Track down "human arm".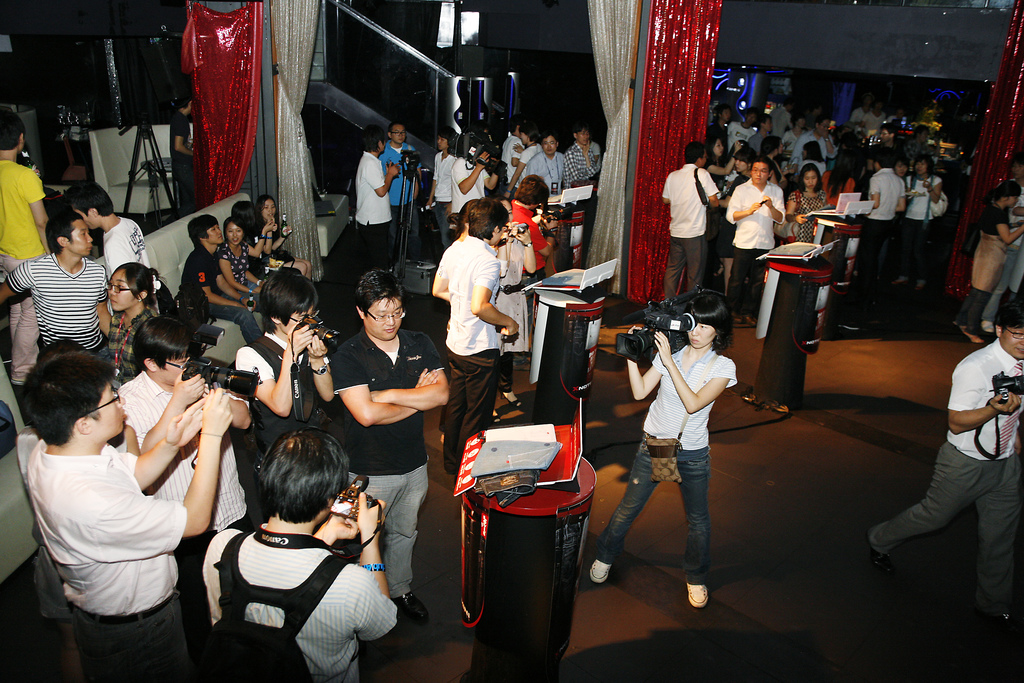
Tracked to crop(628, 322, 675, 407).
